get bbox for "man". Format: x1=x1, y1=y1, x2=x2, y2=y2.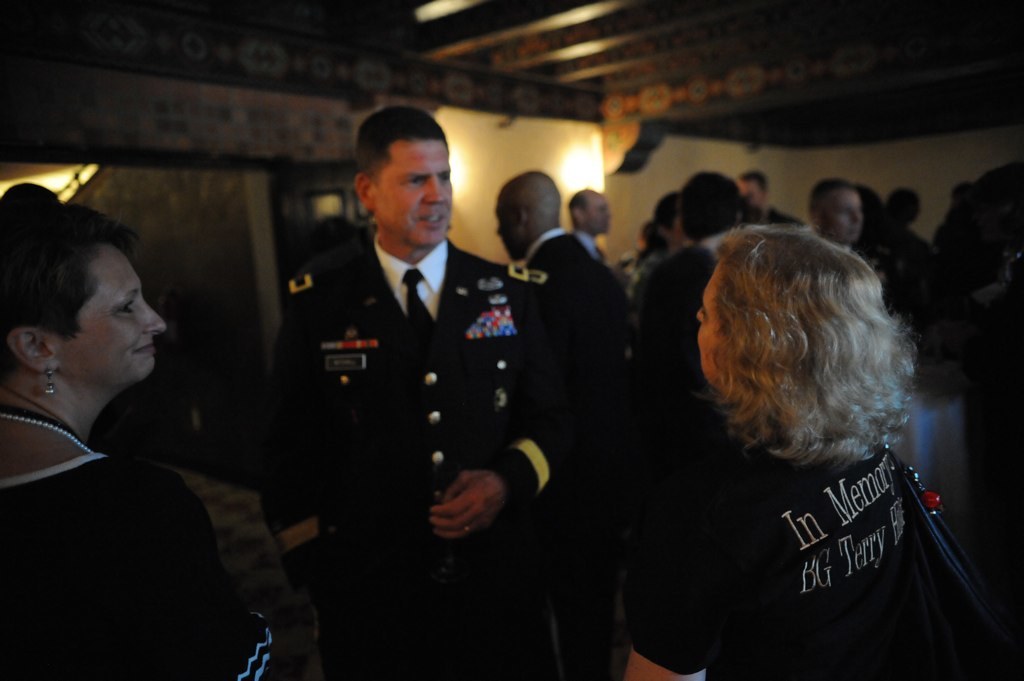
x1=814, y1=177, x2=864, y2=253.
